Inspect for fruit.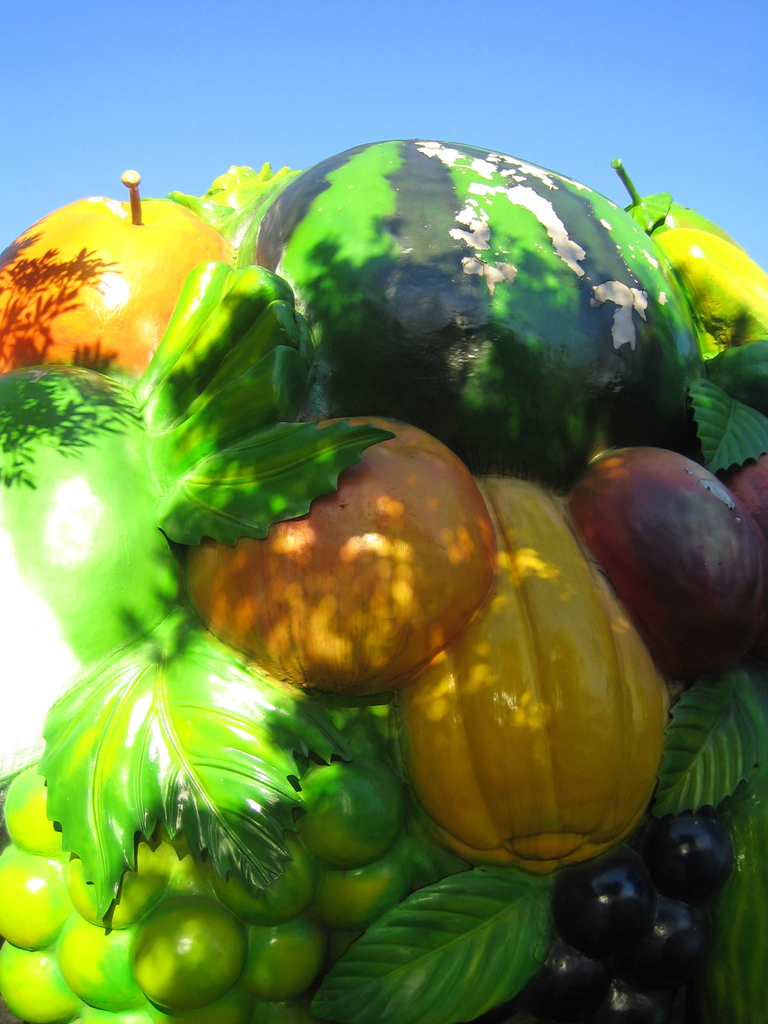
Inspection: [177, 449, 514, 698].
